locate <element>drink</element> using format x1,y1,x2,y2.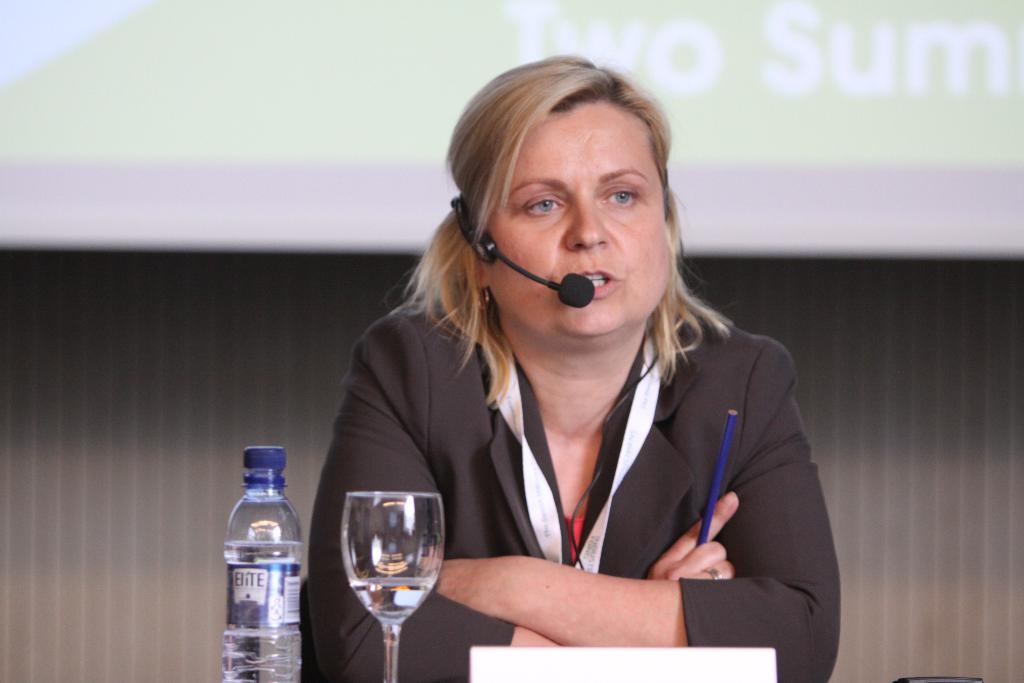
352,579,433,620.
